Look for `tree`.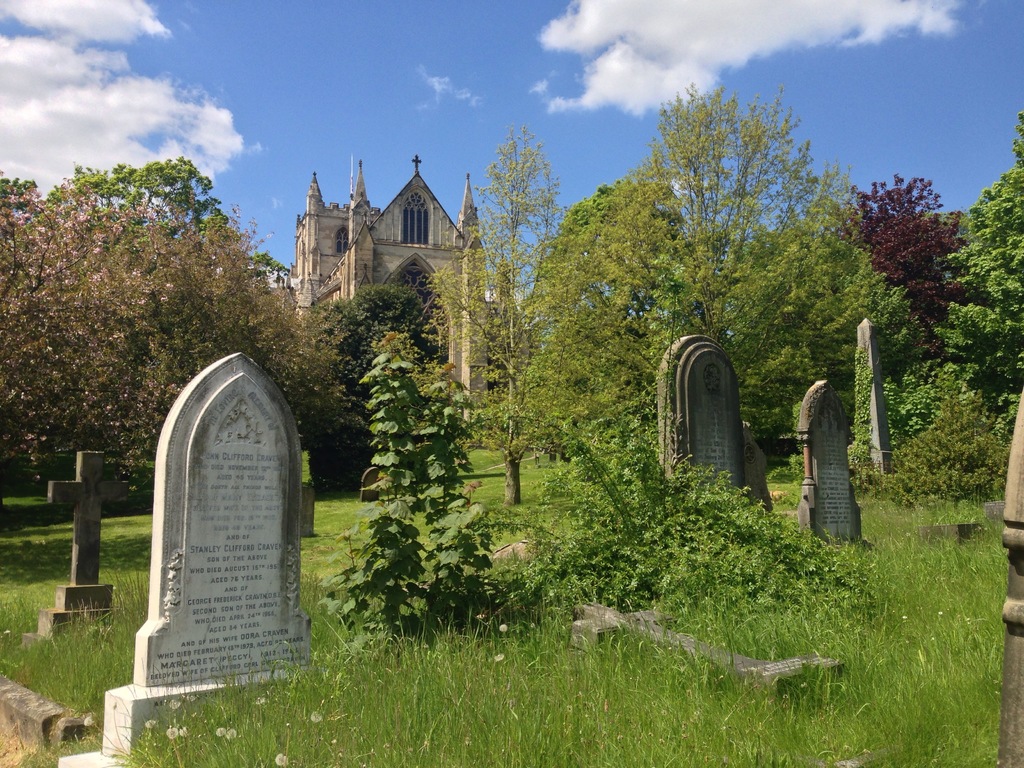
Found: bbox=[491, 404, 840, 648].
